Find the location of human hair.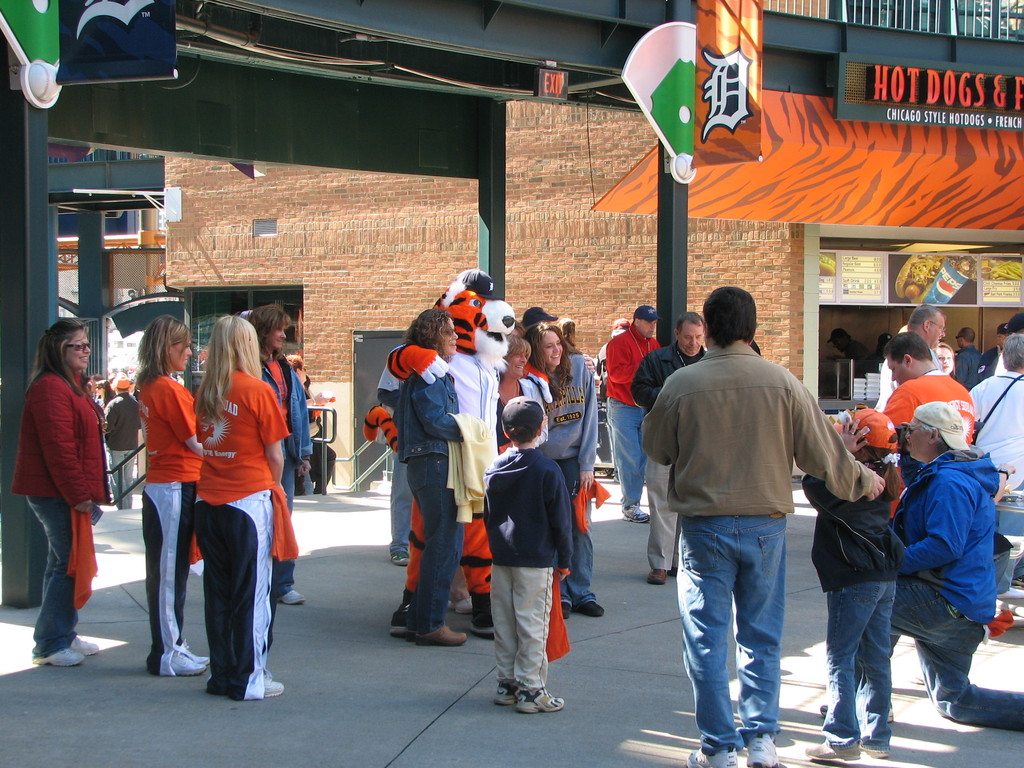
Location: x1=555, y1=316, x2=576, y2=348.
